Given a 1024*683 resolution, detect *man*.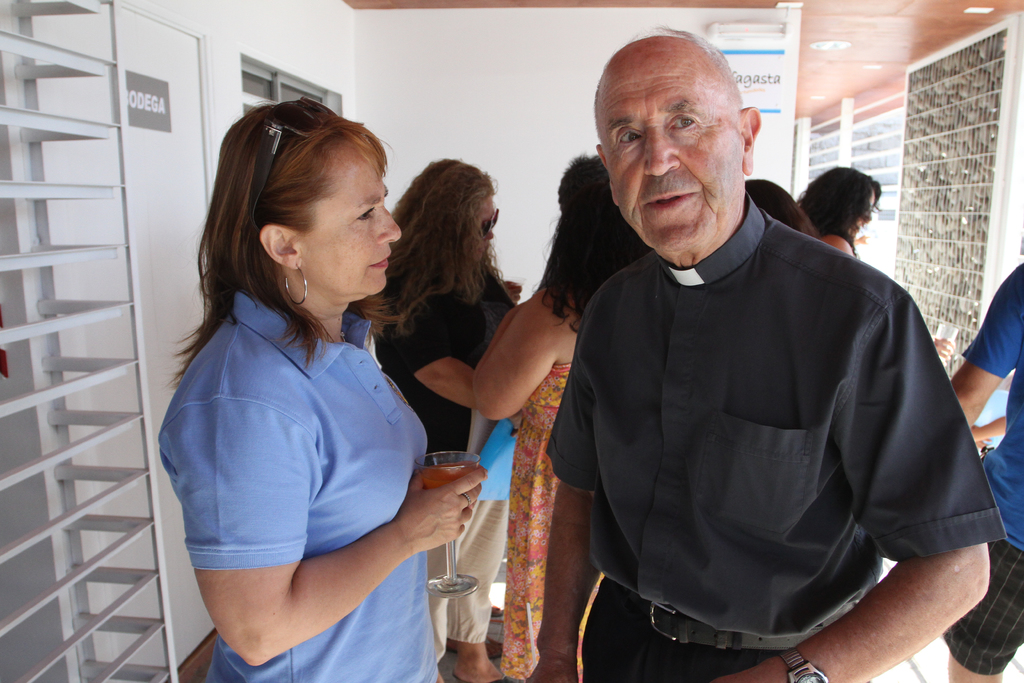
[left=951, top=258, right=1023, bottom=682].
